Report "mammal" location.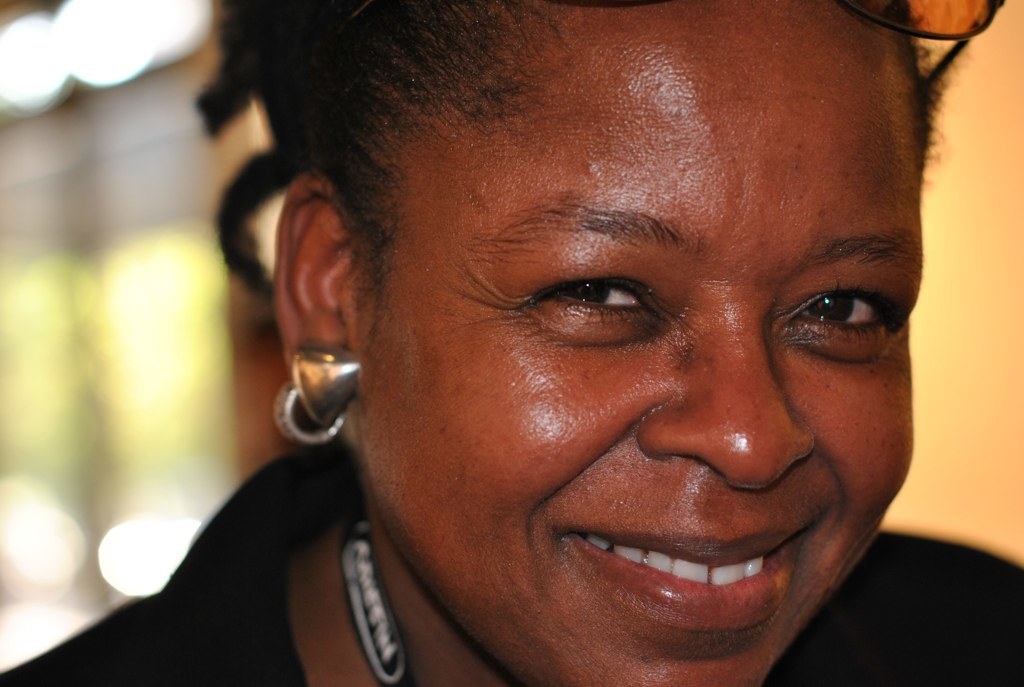
Report: pyautogui.locateOnScreen(126, 0, 973, 686).
